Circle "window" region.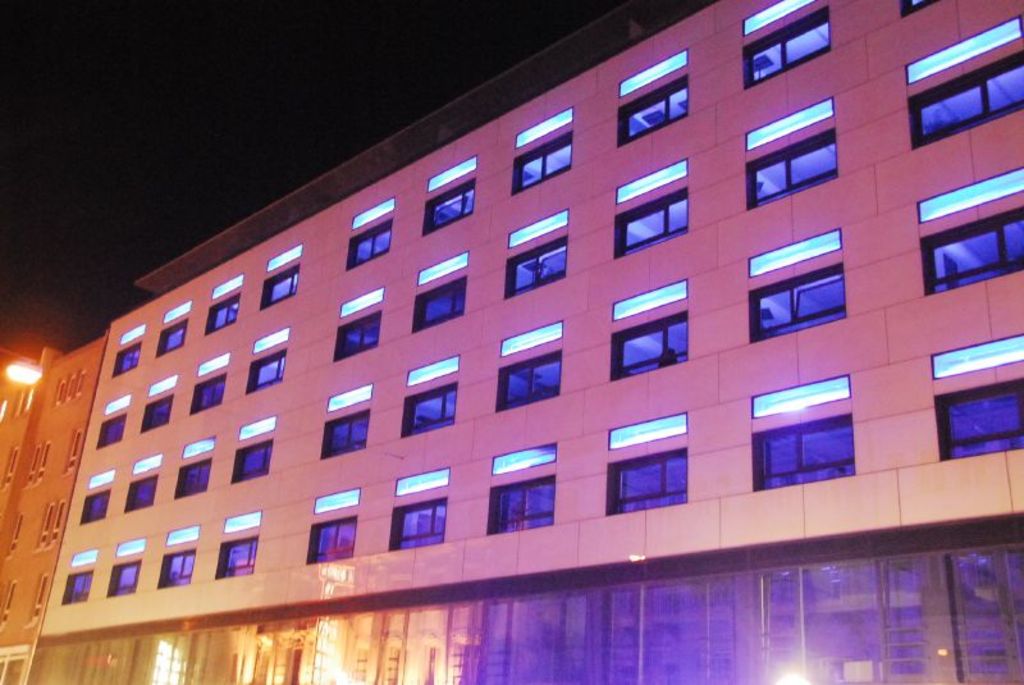
Region: {"x1": 155, "y1": 549, "x2": 200, "y2": 588}.
